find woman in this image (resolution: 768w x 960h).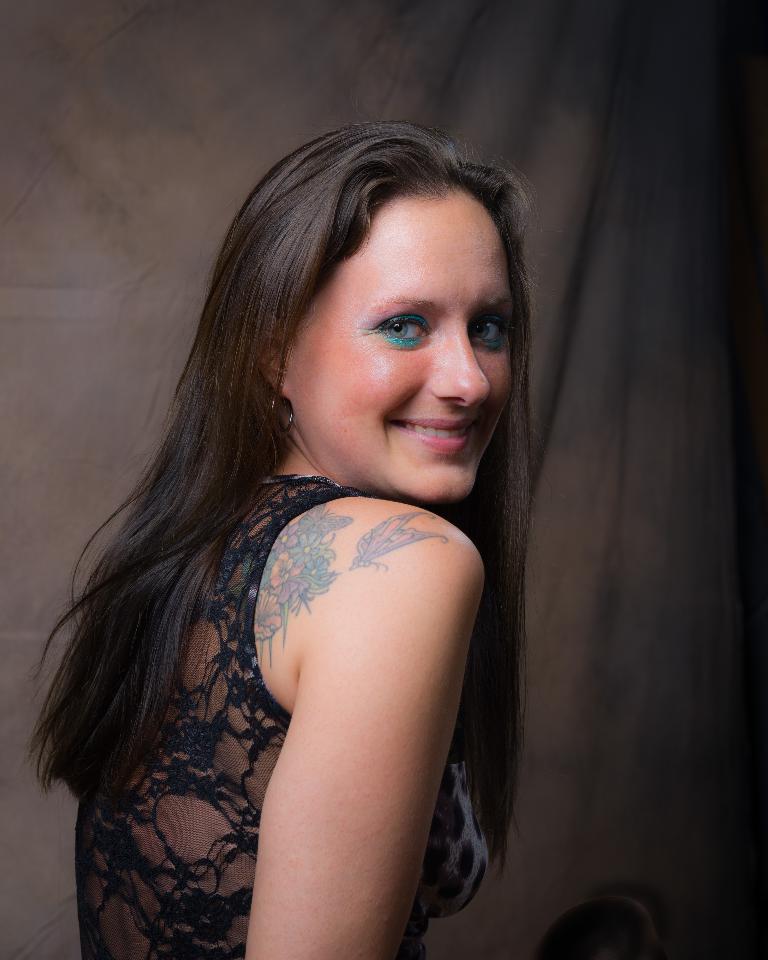
locate(23, 96, 573, 959).
